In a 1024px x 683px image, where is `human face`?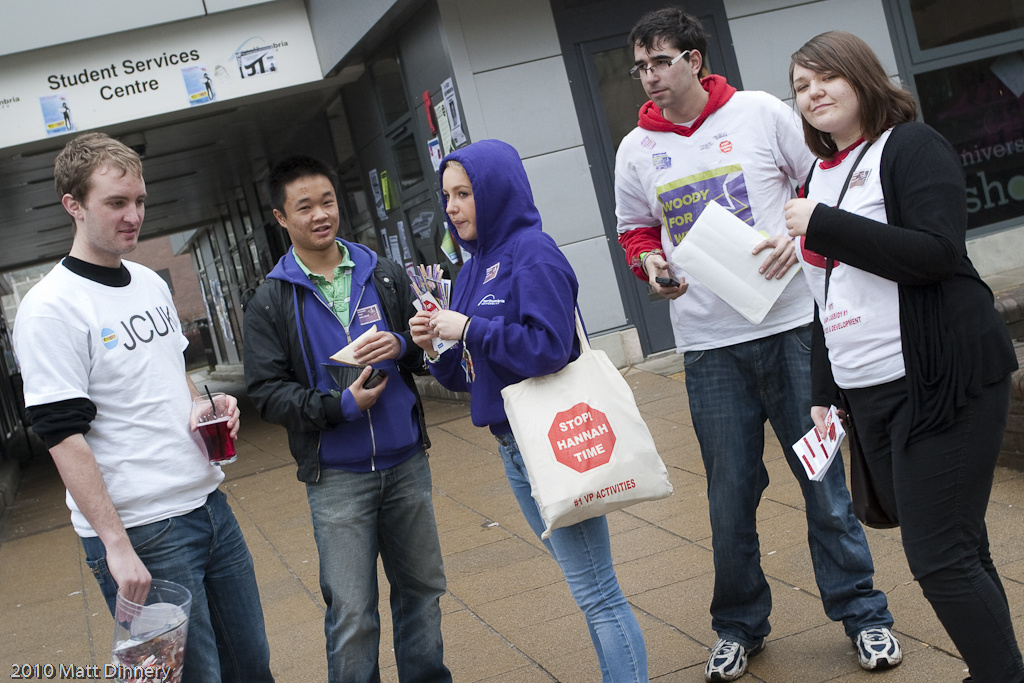
bbox=[448, 162, 467, 243].
